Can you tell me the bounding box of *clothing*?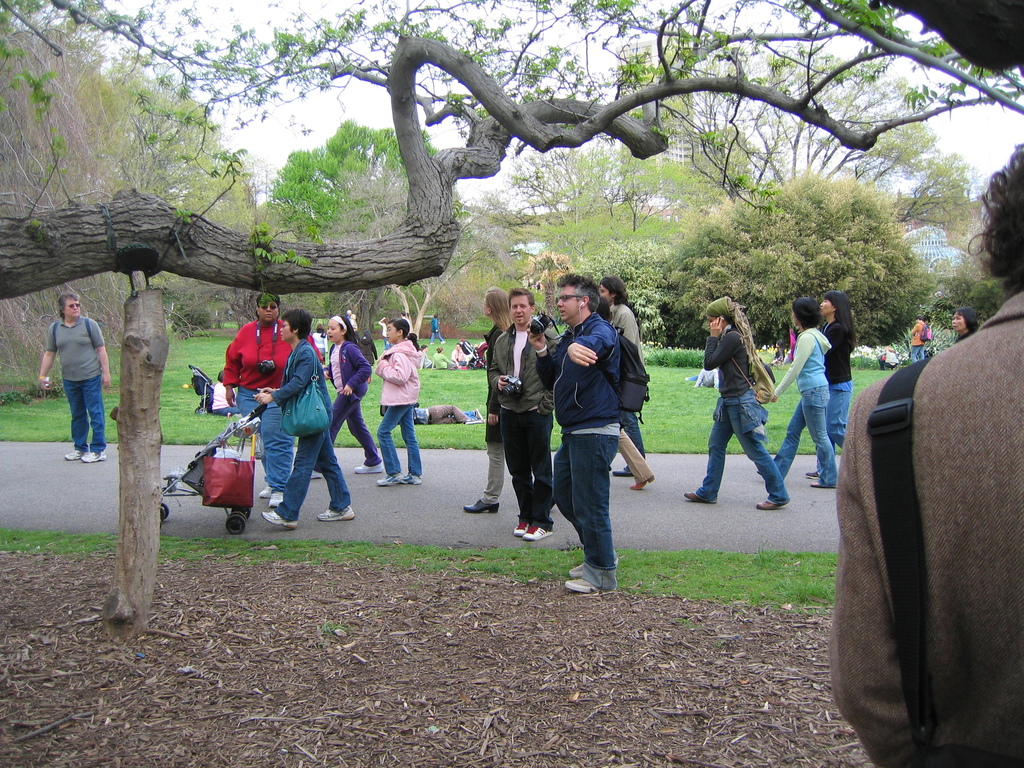
x1=275, y1=409, x2=356, y2=514.
